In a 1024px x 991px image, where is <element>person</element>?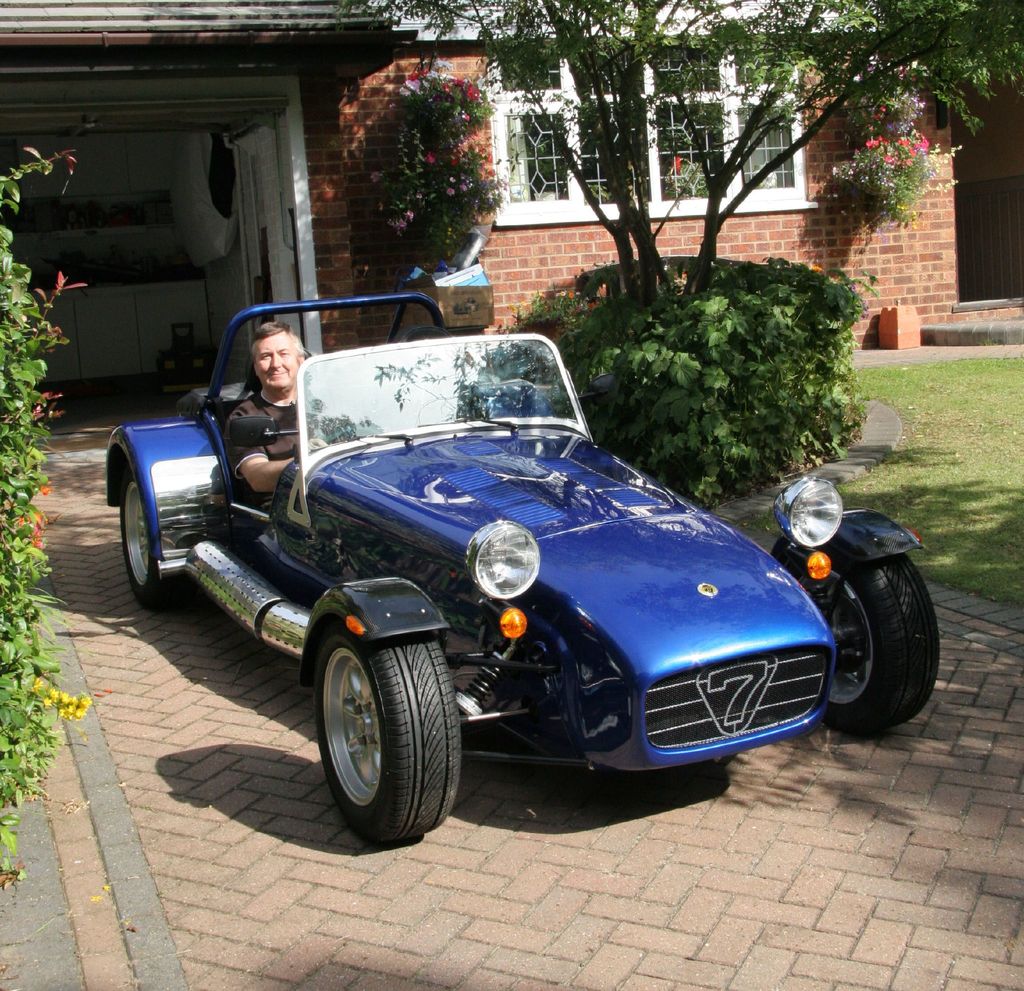
[x1=214, y1=299, x2=301, y2=511].
